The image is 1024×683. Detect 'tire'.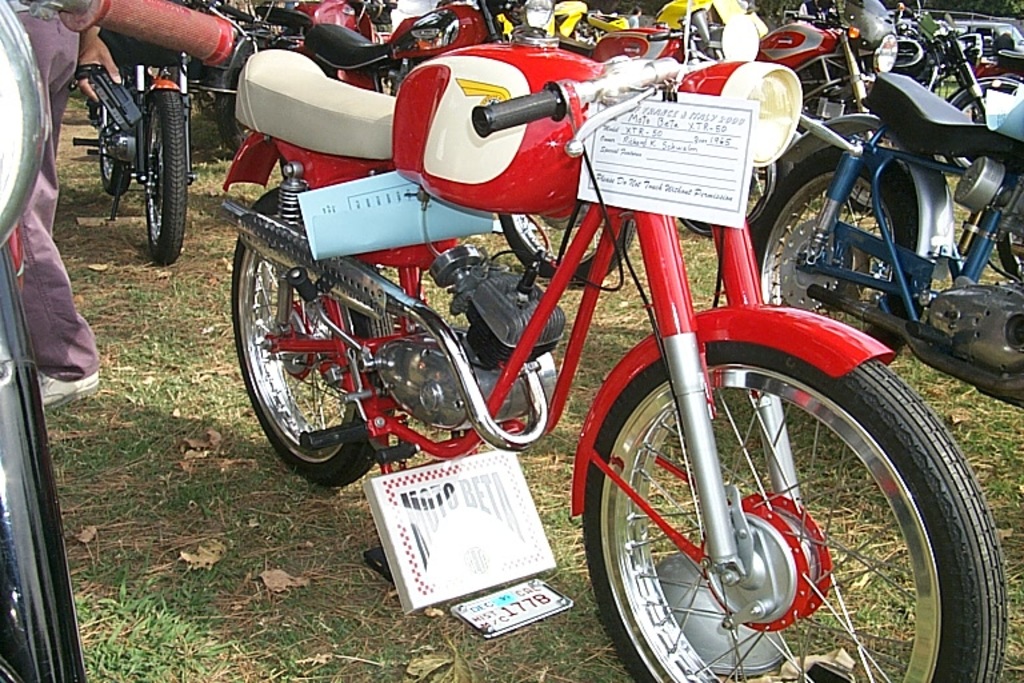
Detection: <bbox>588, 323, 1015, 682</bbox>.
